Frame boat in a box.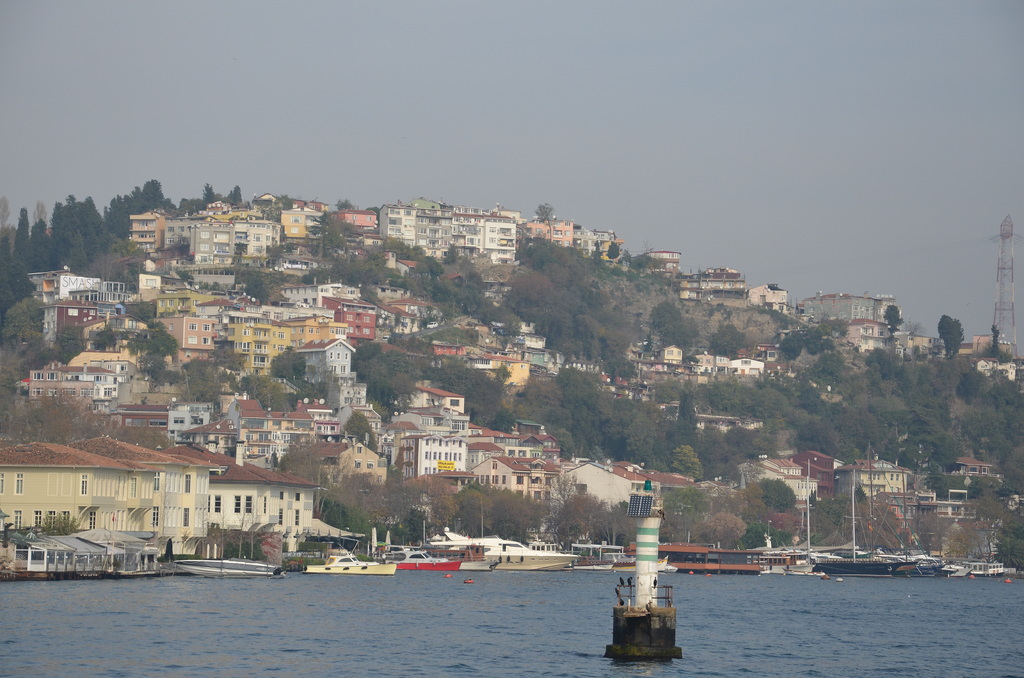
{"left": 908, "top": 553, "right": 941, "bottom": 575}.
